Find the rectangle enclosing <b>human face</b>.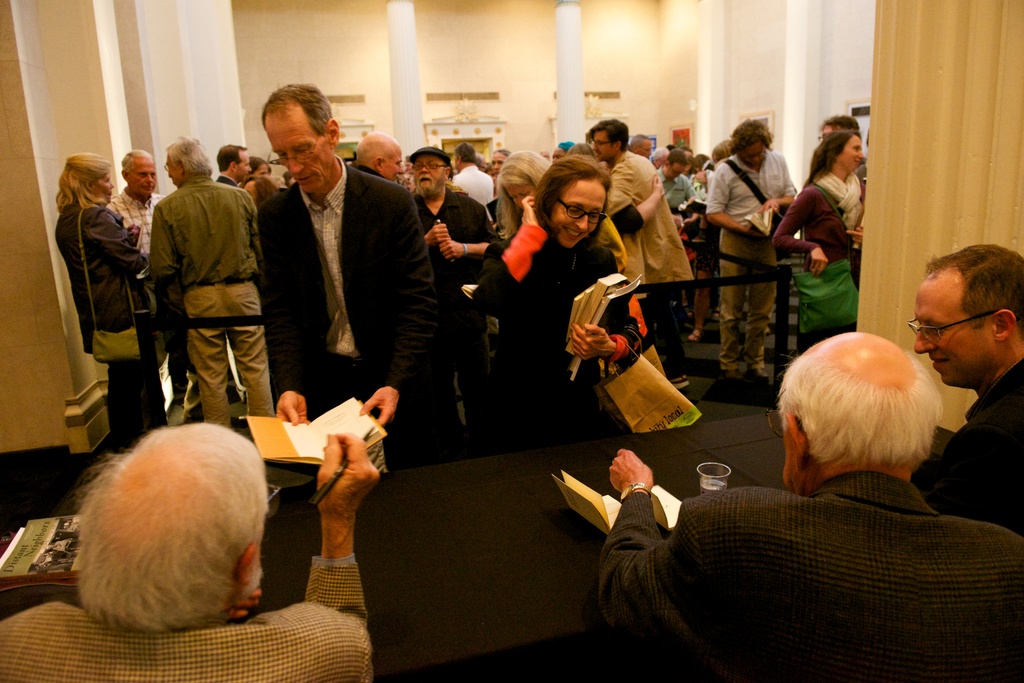
(left=913, top=275, right=991, bottom=387).
